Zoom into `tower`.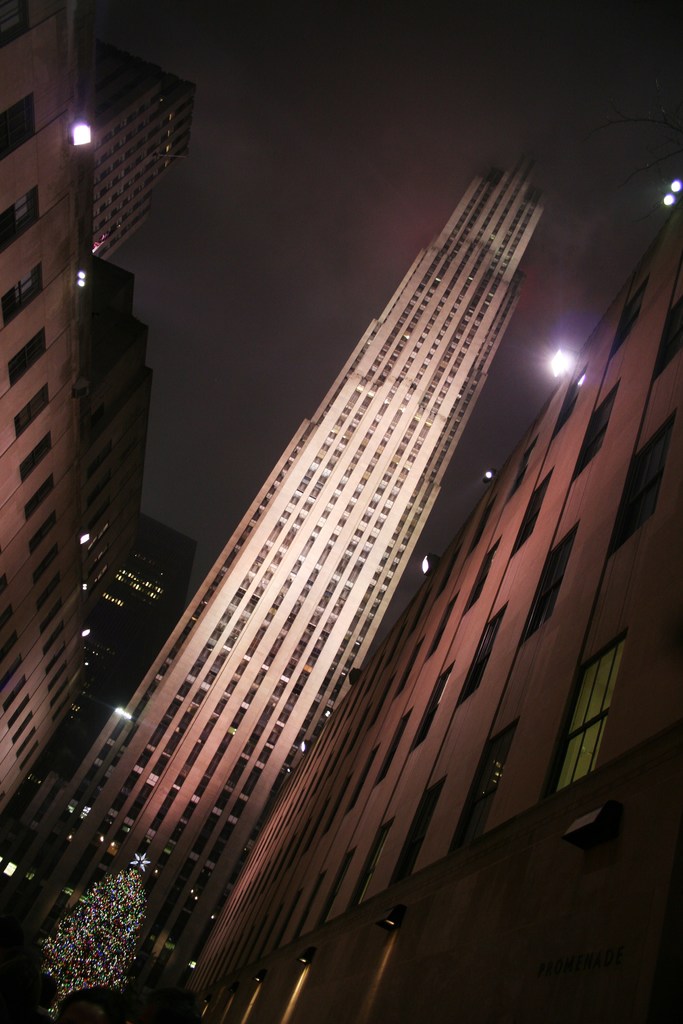
Zoom target: rect(82, 500, 198, 680).
